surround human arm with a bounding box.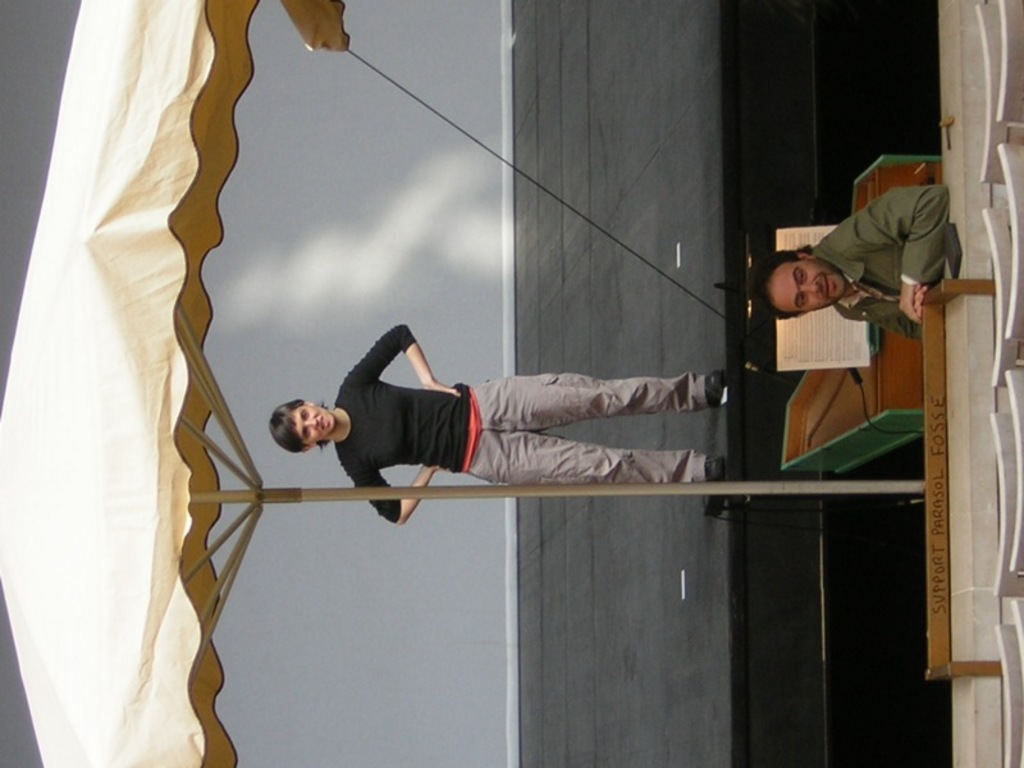
(836, 183, 947, 326).
